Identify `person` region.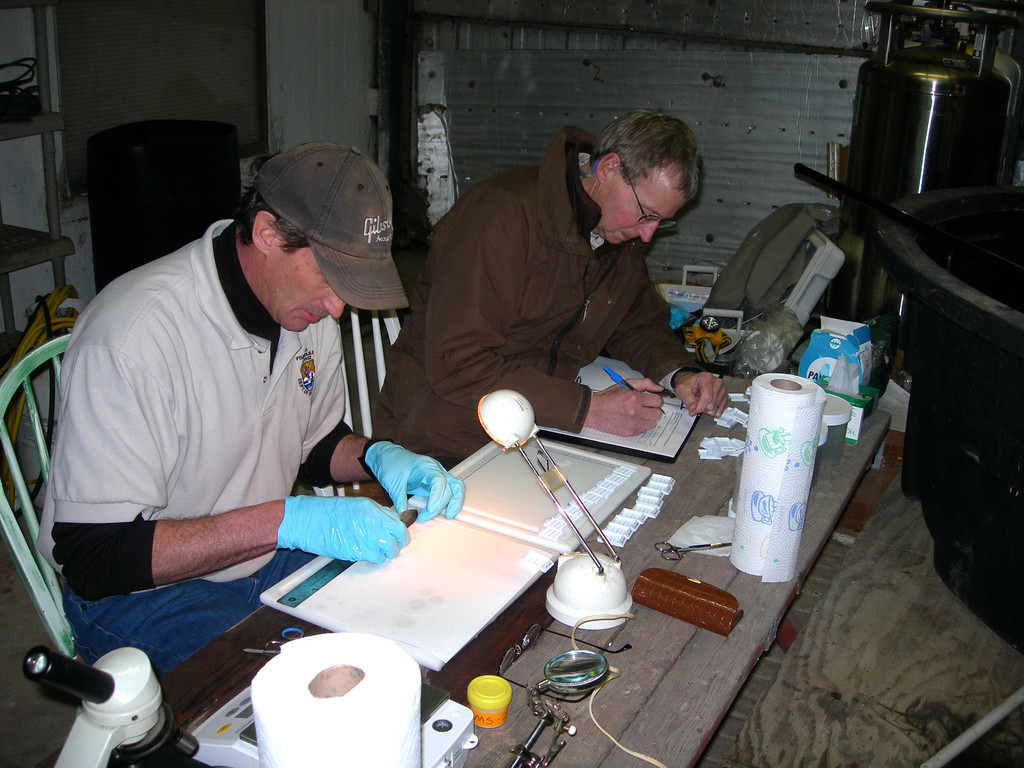
Region: <box>37,146,458,682</box>.
